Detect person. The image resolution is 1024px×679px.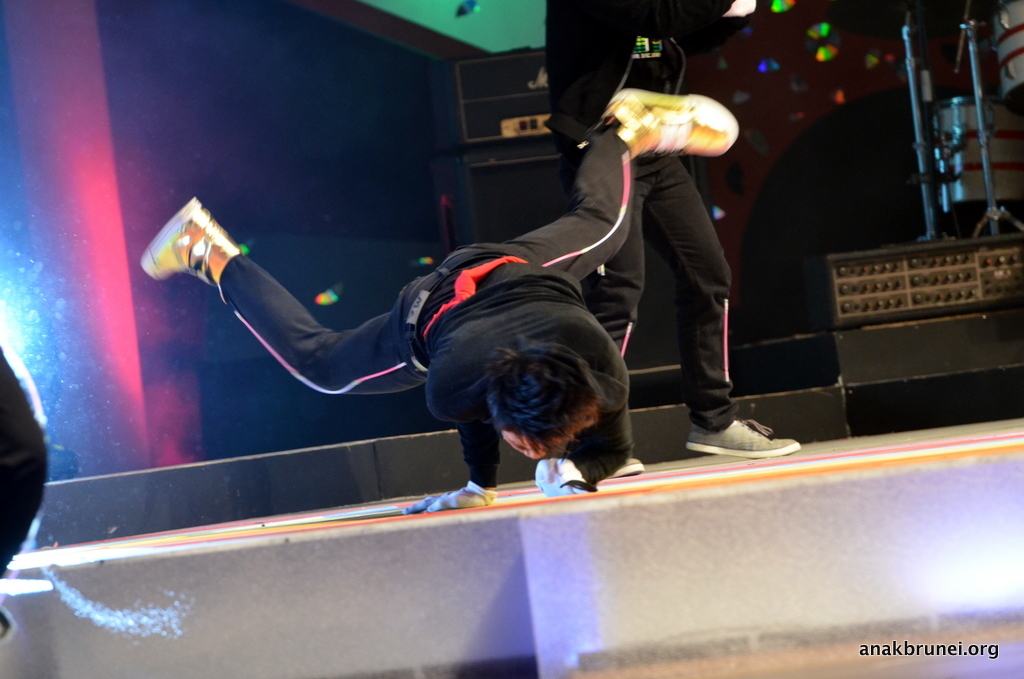
detection(545, 0, 797, 491).
